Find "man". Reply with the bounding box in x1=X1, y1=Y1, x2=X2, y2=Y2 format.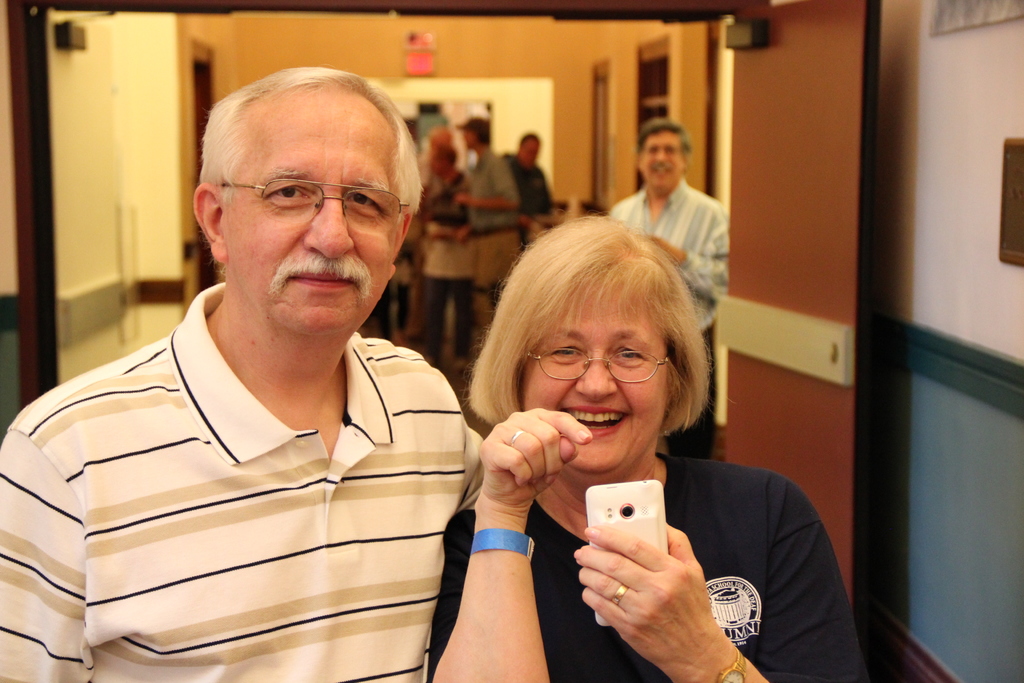
x1=500, y1=131, x2=554, y2=242.
